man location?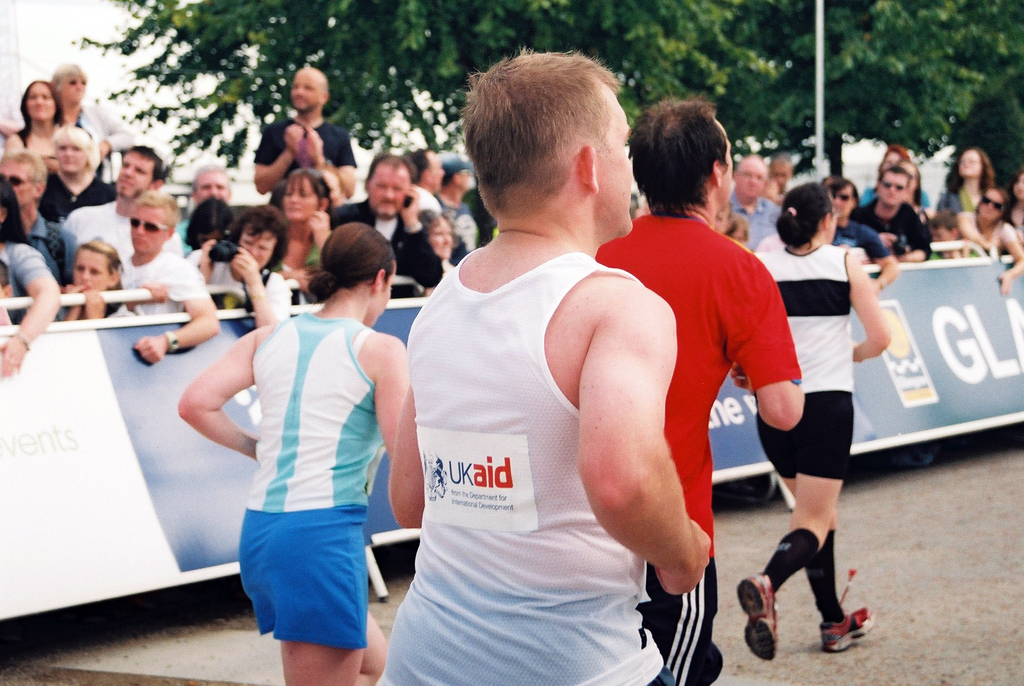
<bbox>438, 152, 481, 254</bbox>
